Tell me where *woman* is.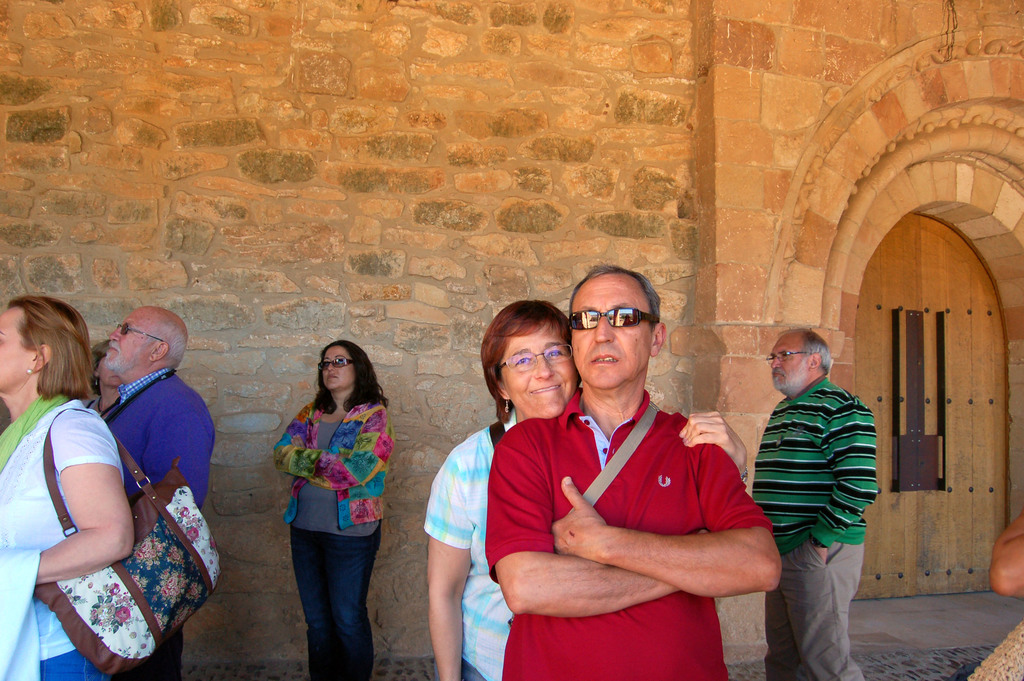
*woman* is at BBox(93, 335, 126, 417).
